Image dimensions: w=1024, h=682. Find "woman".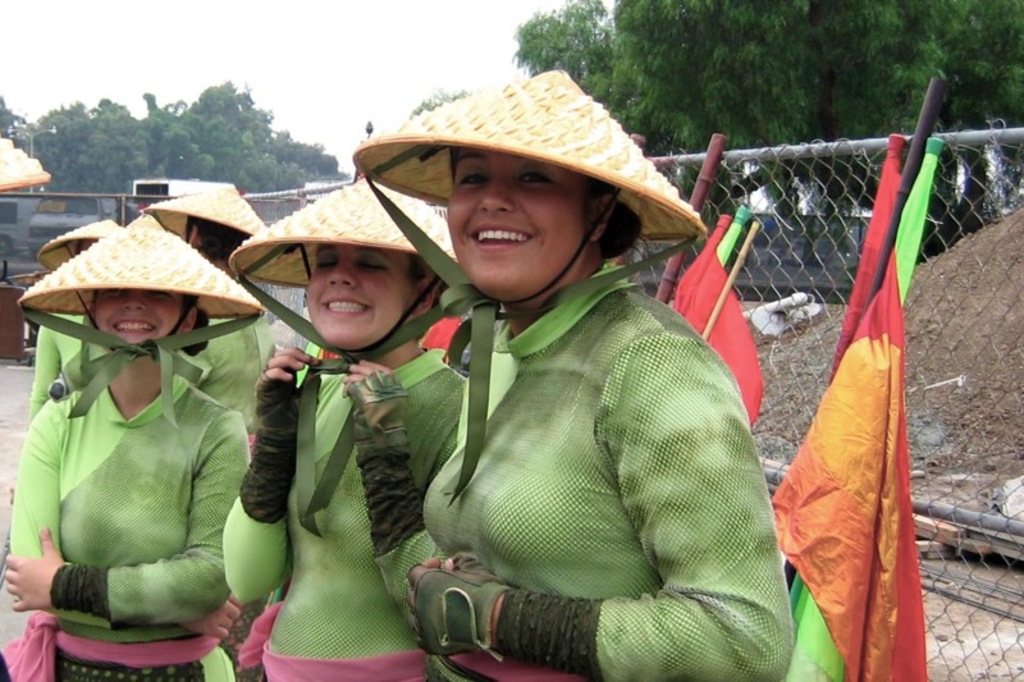
[323, 72, 817, 681].
